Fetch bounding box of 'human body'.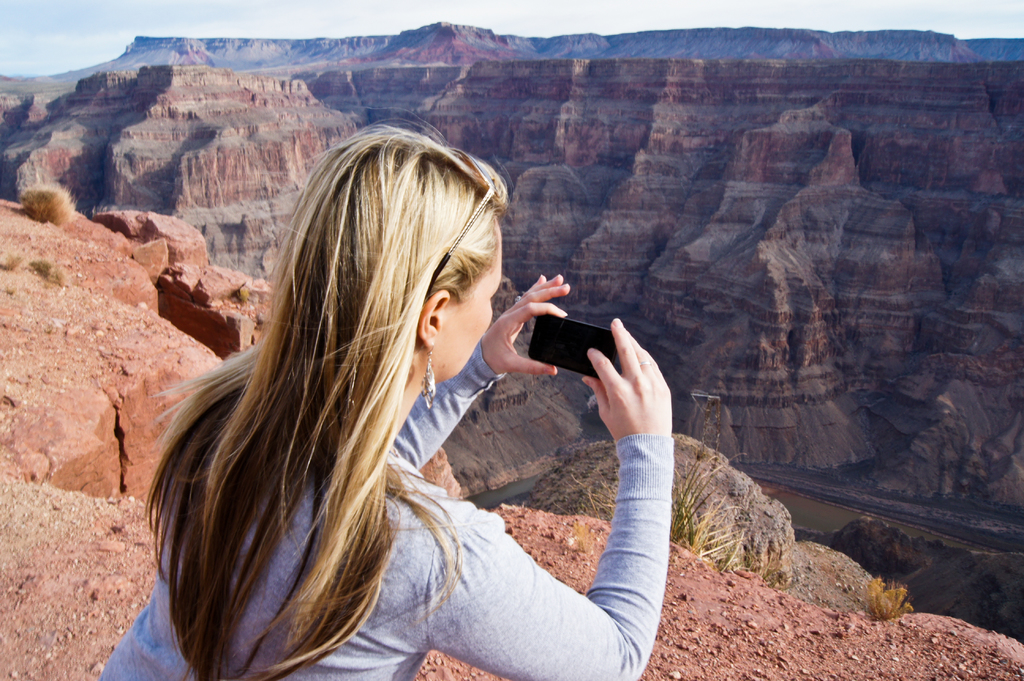
Bbox: {"x1": 98, "y1": 102, "x2": 673, "y2": 680}.
